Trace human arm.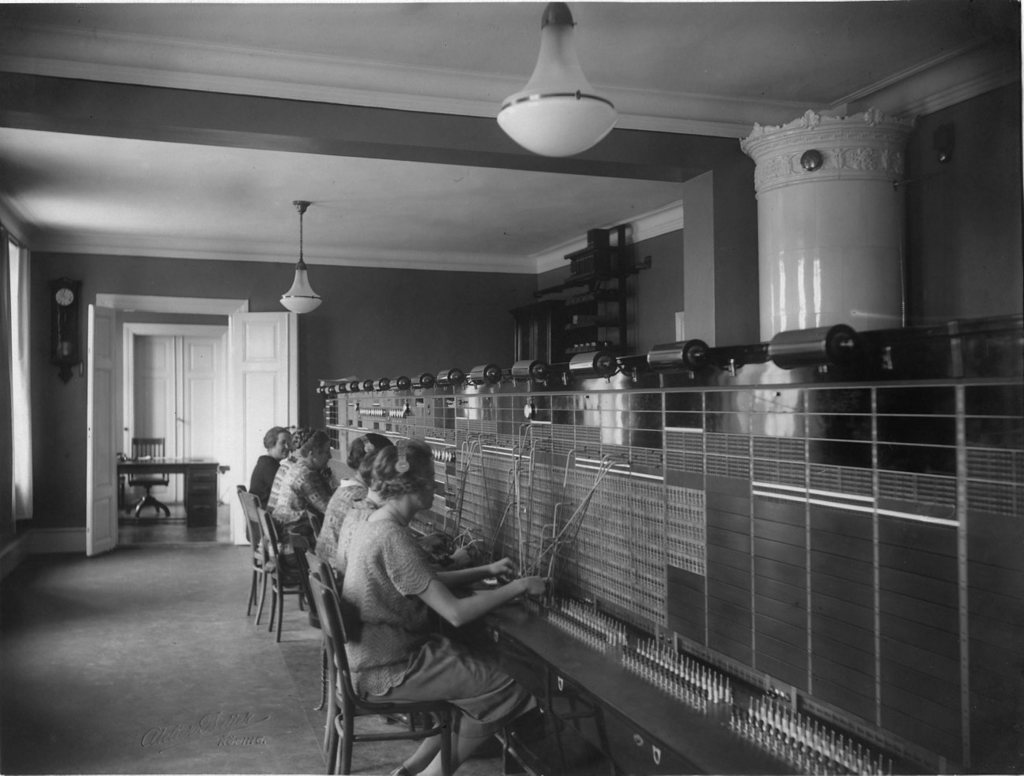
Traced to rect(434, 558, 514, 587).
